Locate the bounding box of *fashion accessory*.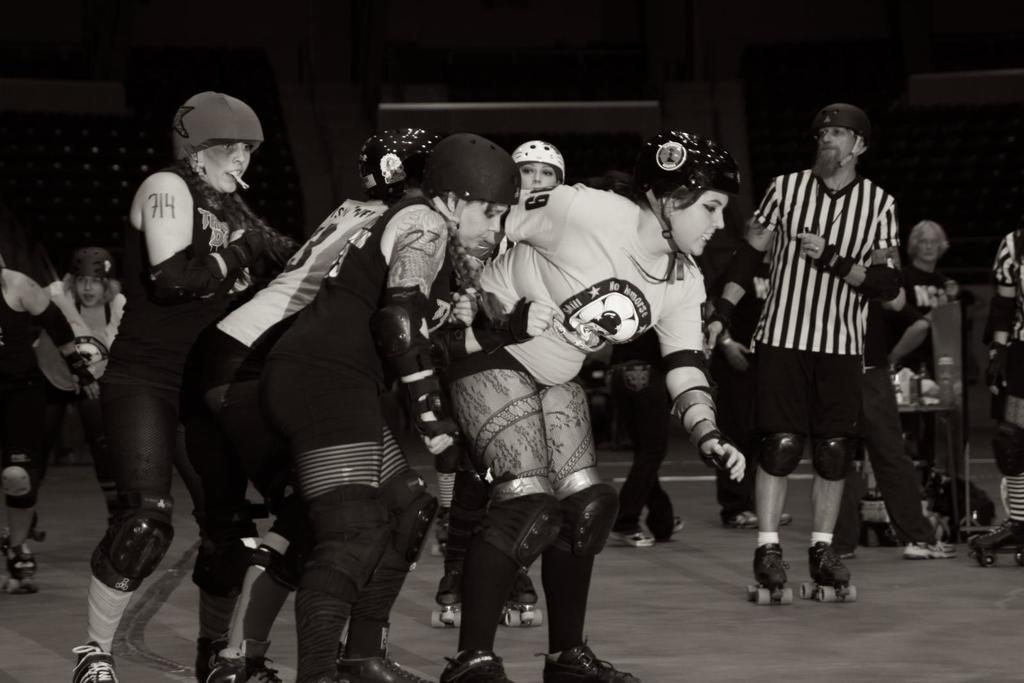
Bounding box: (left=970, top=517, right=1023, bottom=550).
